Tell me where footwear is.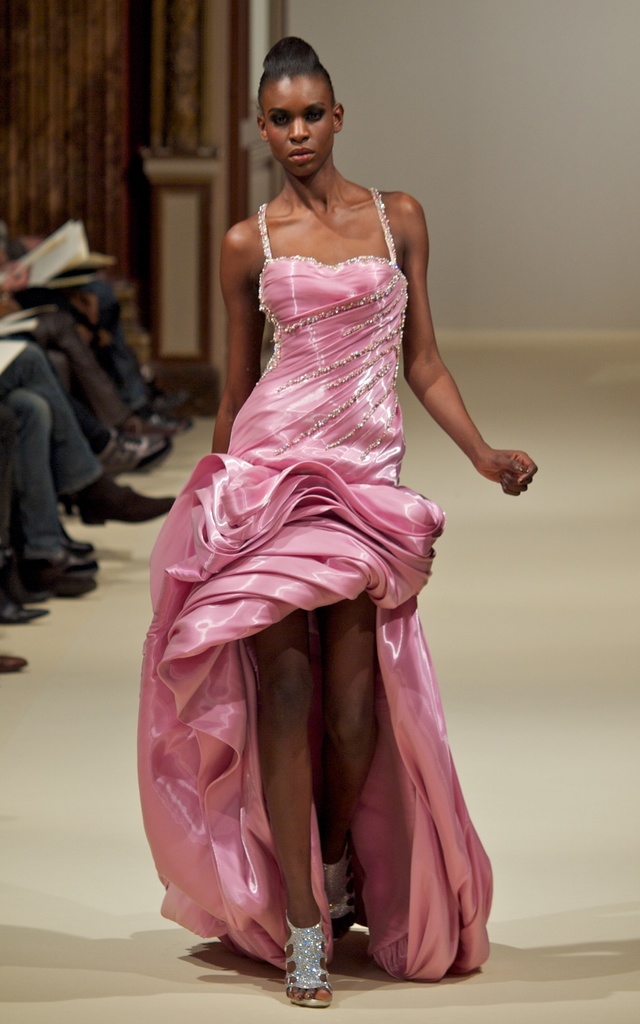
footwear is at 277, 922, 342, 1004.
